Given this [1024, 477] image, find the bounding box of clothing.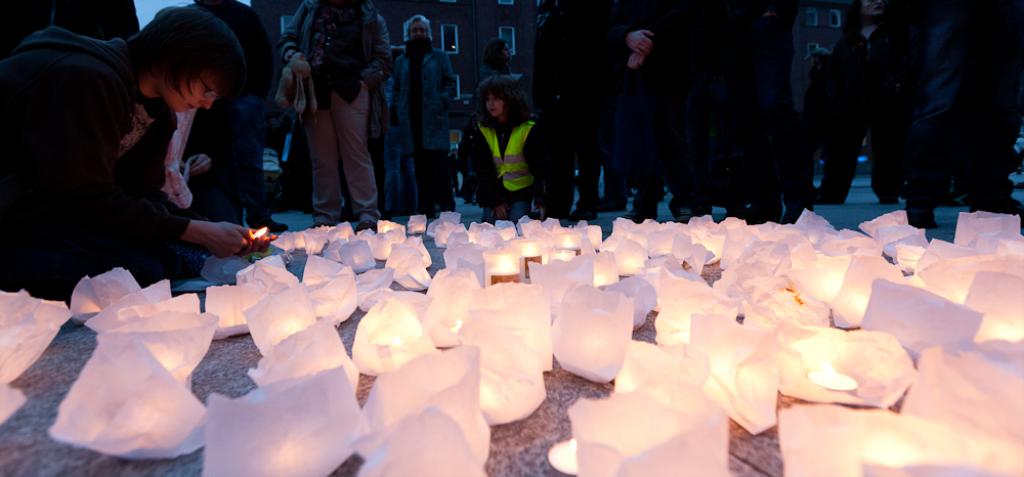
box=[195, 0, 275, 230].
